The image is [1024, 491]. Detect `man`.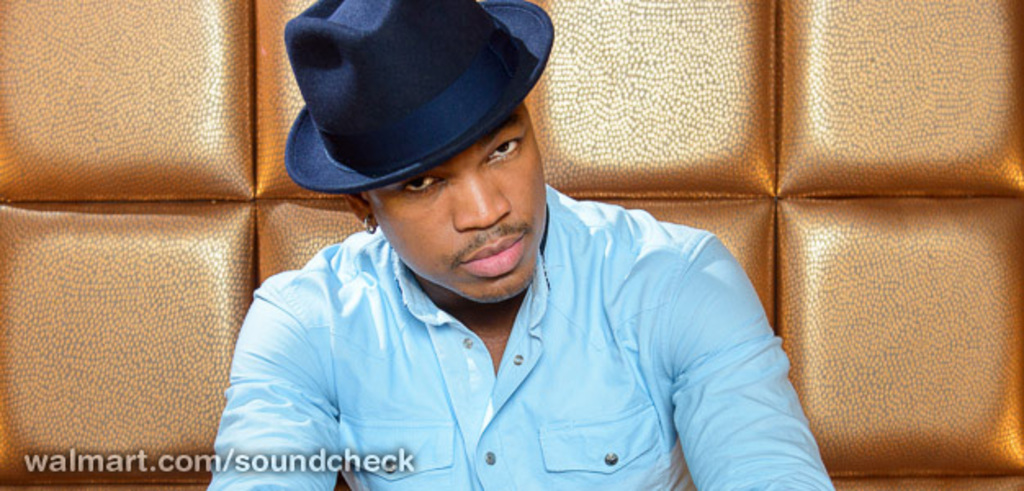
Detection: <box>173,26,847,486</box>.
